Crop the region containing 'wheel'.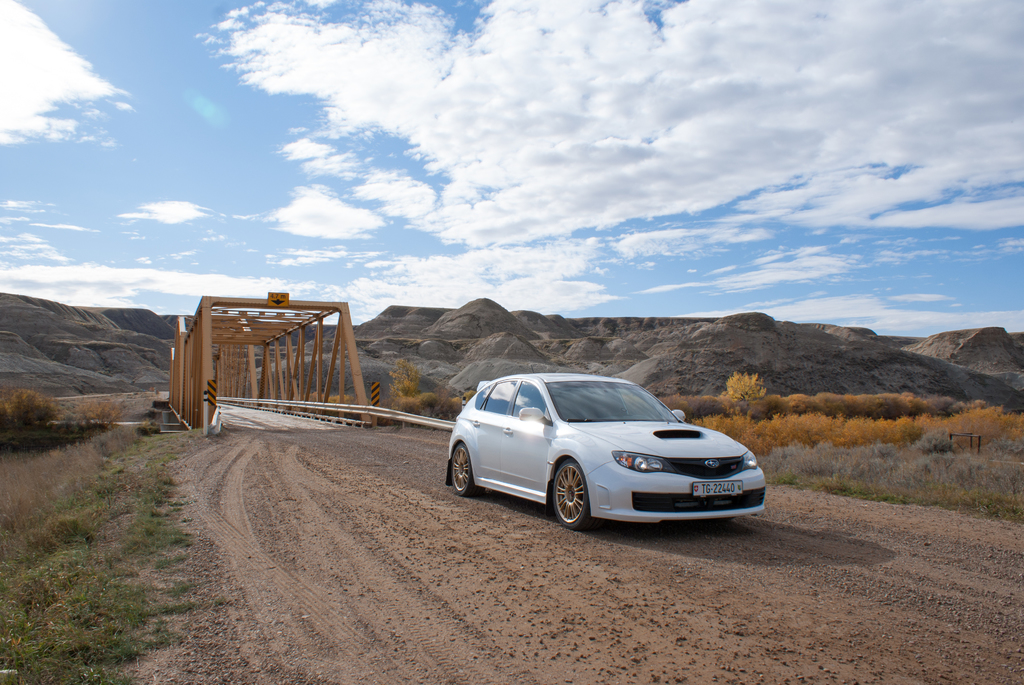
Crop region: left=542, top=473, right=603, bottom=535.
